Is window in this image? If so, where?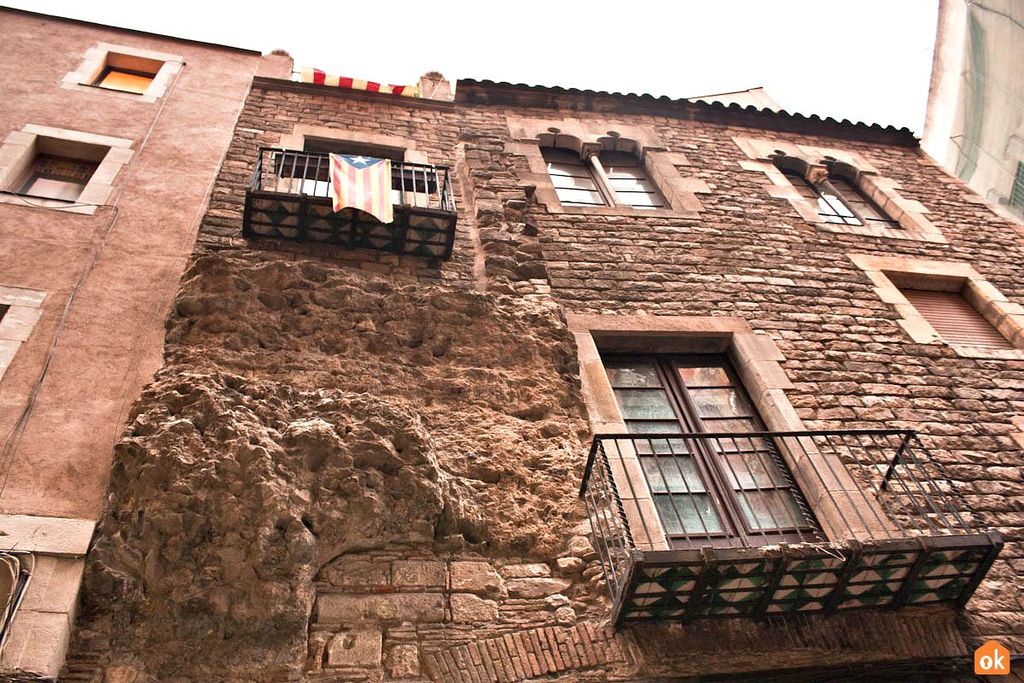
Yes, at l=849, t=255, r=1023, b=357.
